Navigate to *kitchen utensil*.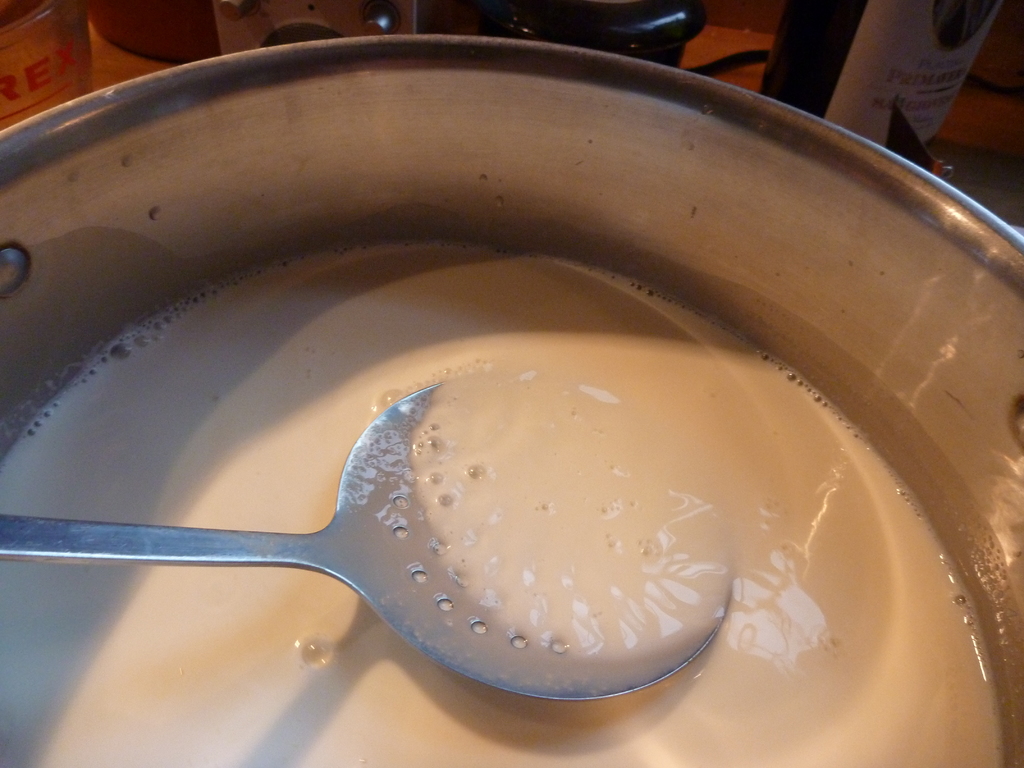
Navigation target: bbox(0, 35, 1023, 767).
